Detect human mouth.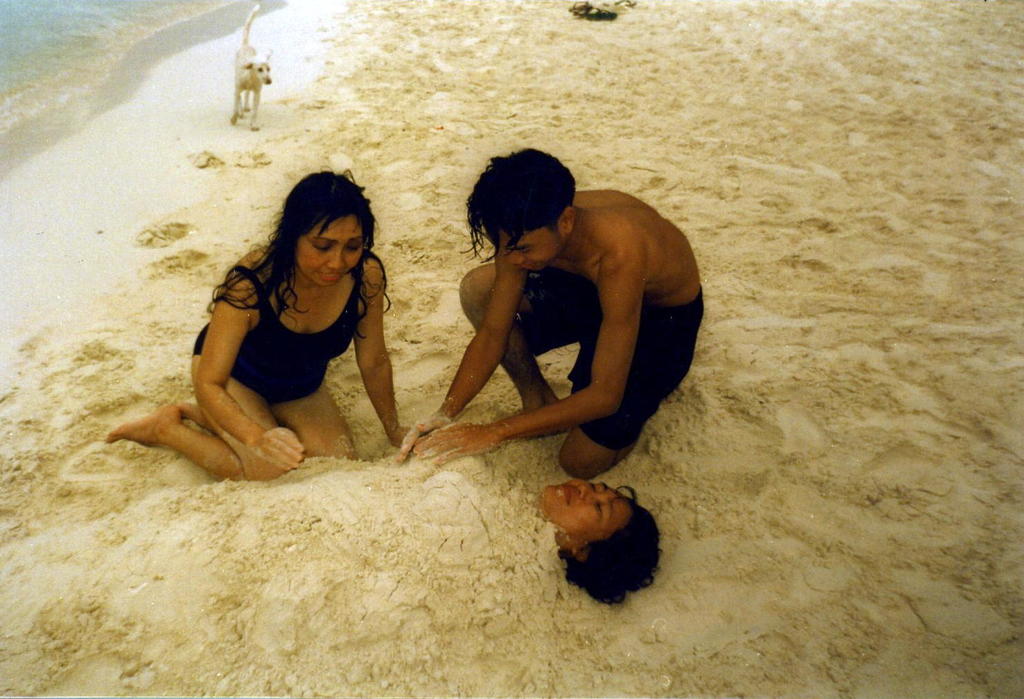
Detected at 564:482:574:501.
